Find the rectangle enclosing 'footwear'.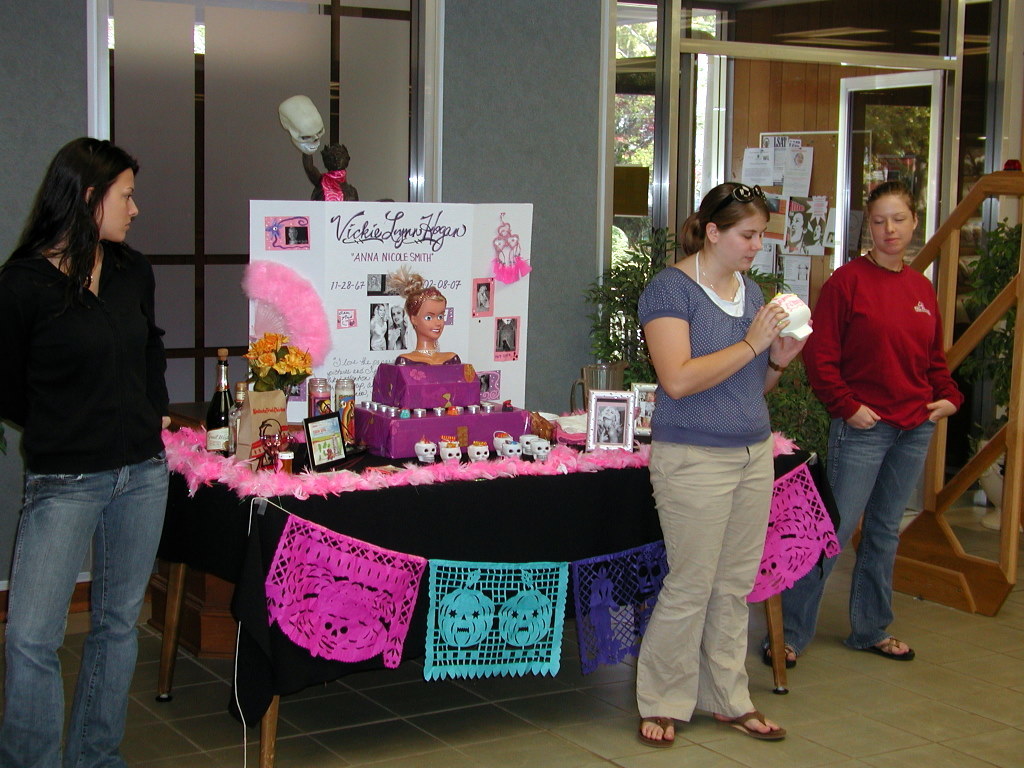
[x1=639, y1=712, x2=676, y2=747].
